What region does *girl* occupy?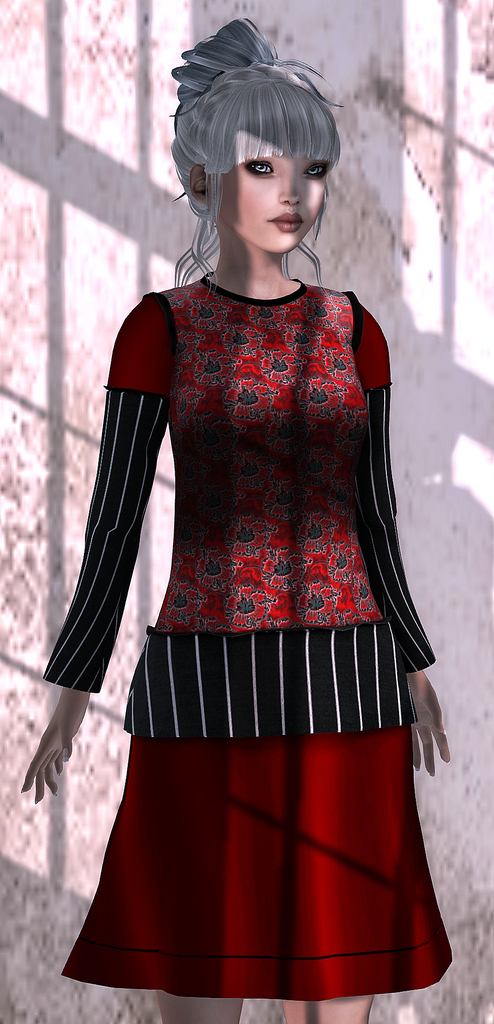
<region>29, 15, 449, 1023</region>.
